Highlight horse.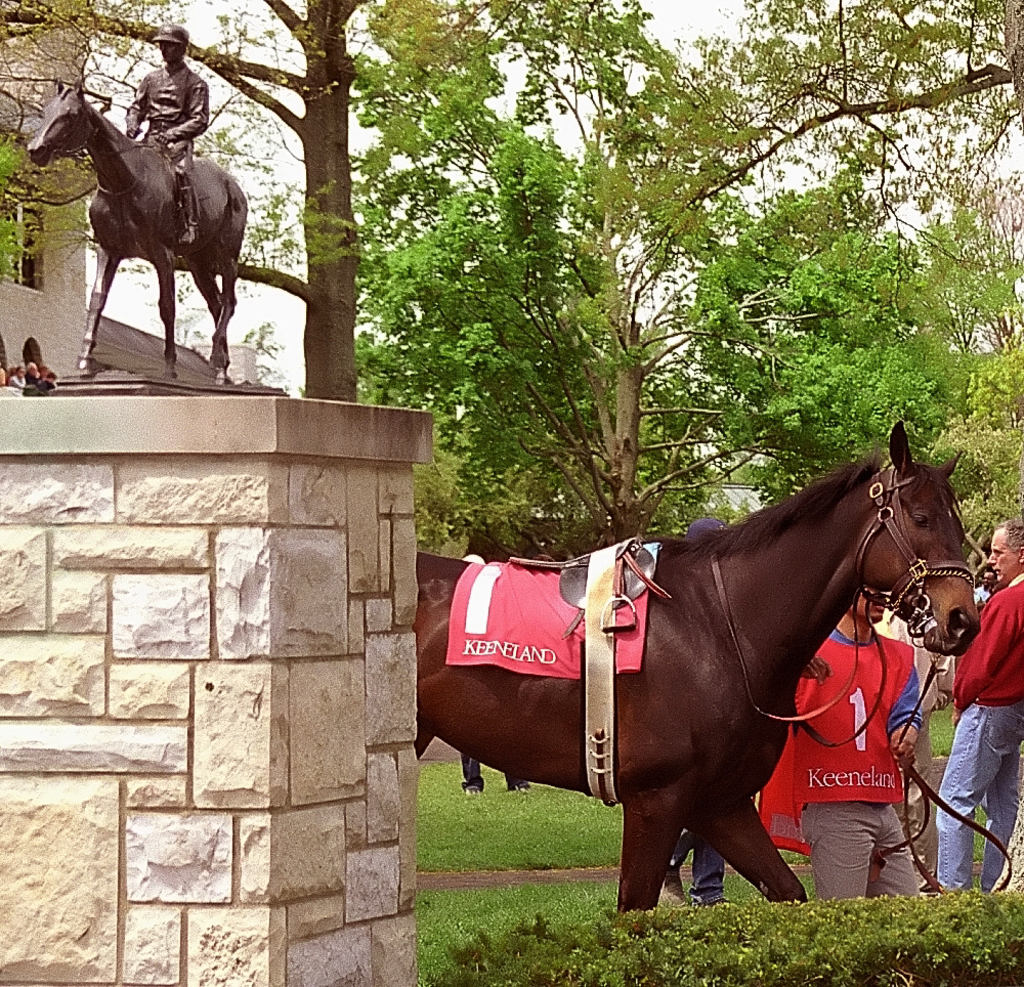
Highlighted region: 421:422:981:911.
